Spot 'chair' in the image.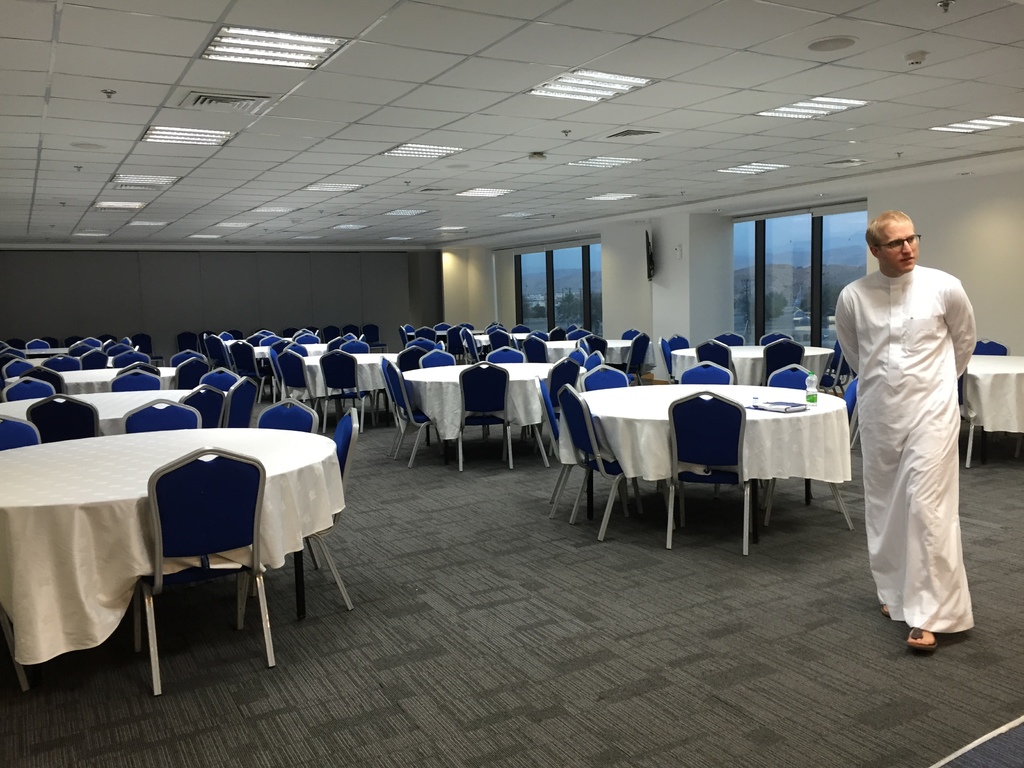
'chair' found at detection(0, 410, 46, 452).
